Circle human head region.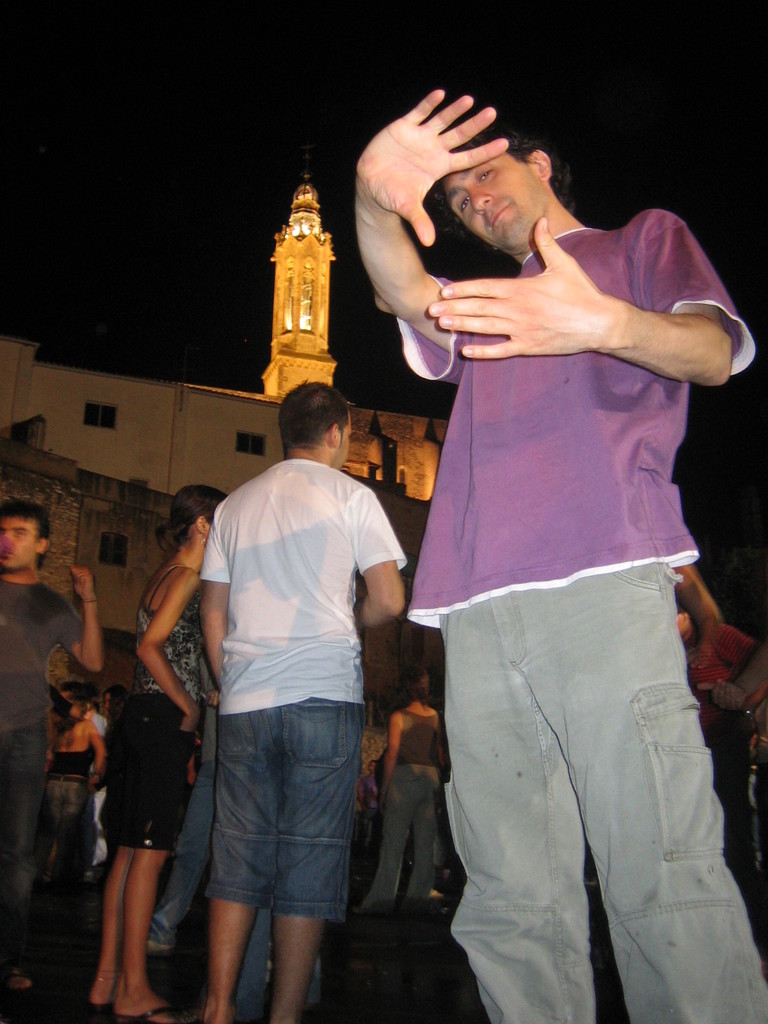
Region: 0/498/47/570.
